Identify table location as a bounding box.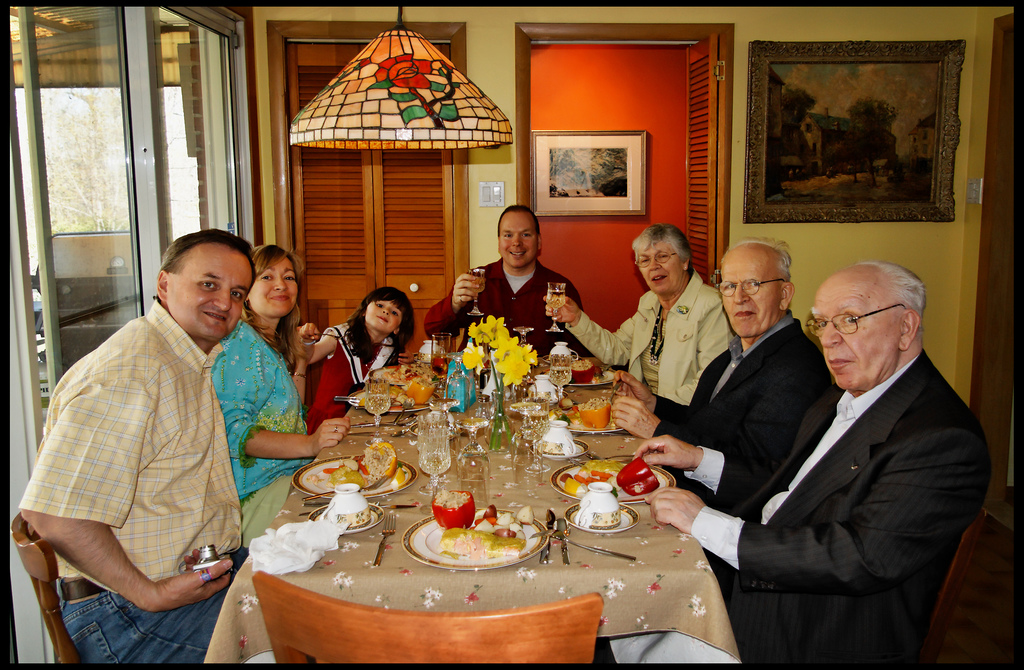
detection(195, 354, 749, 669).
